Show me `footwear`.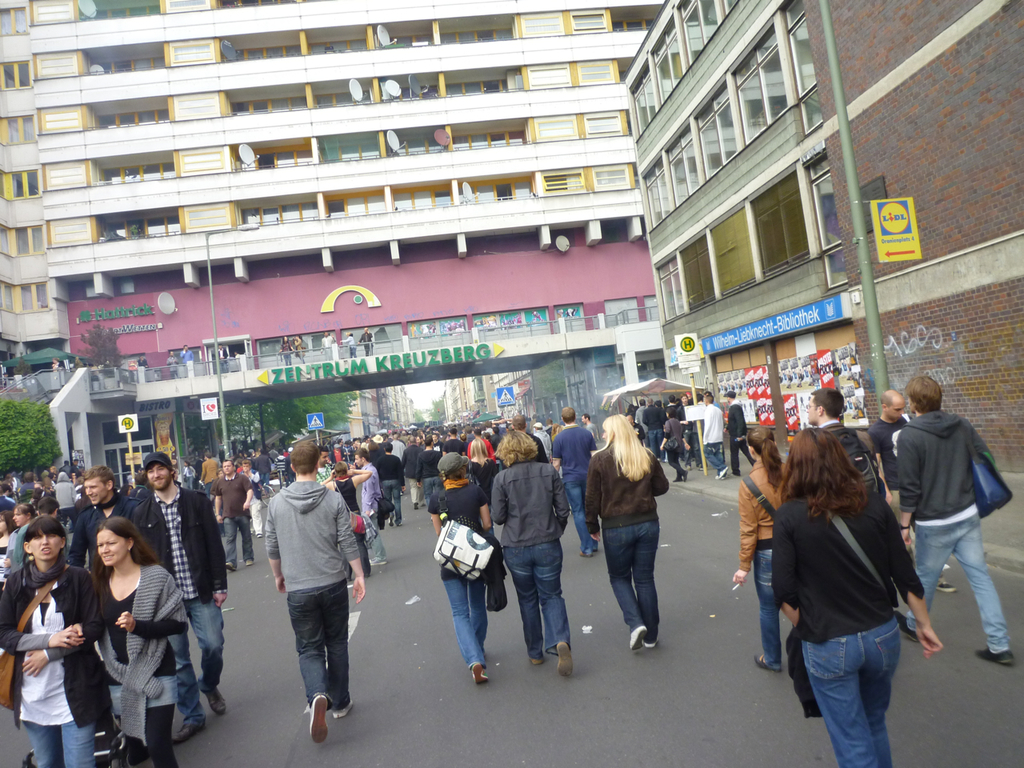
`footwear` is here: 20, 750, 34, 767.
